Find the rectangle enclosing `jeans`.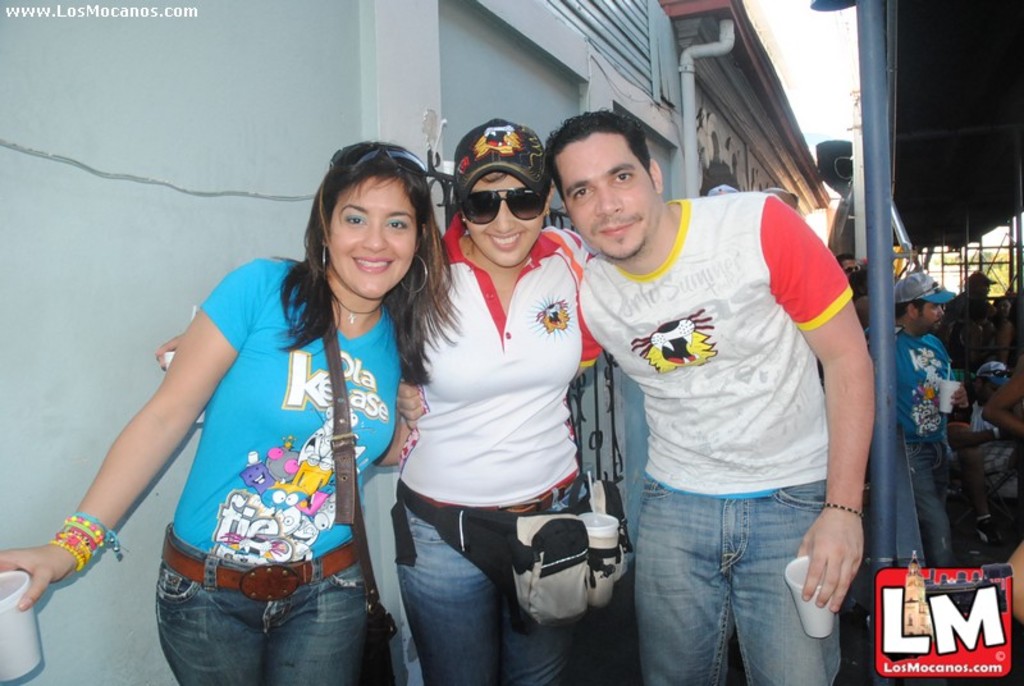
905/444/946/570.
